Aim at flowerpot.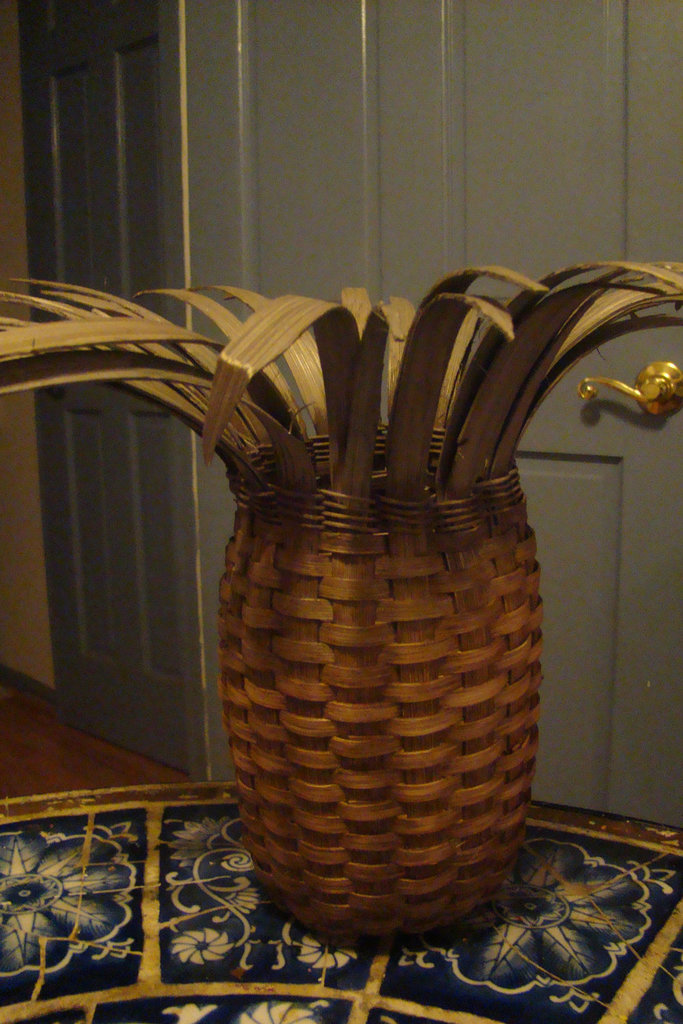
Aimed at region(76, 277, 660, 954).
